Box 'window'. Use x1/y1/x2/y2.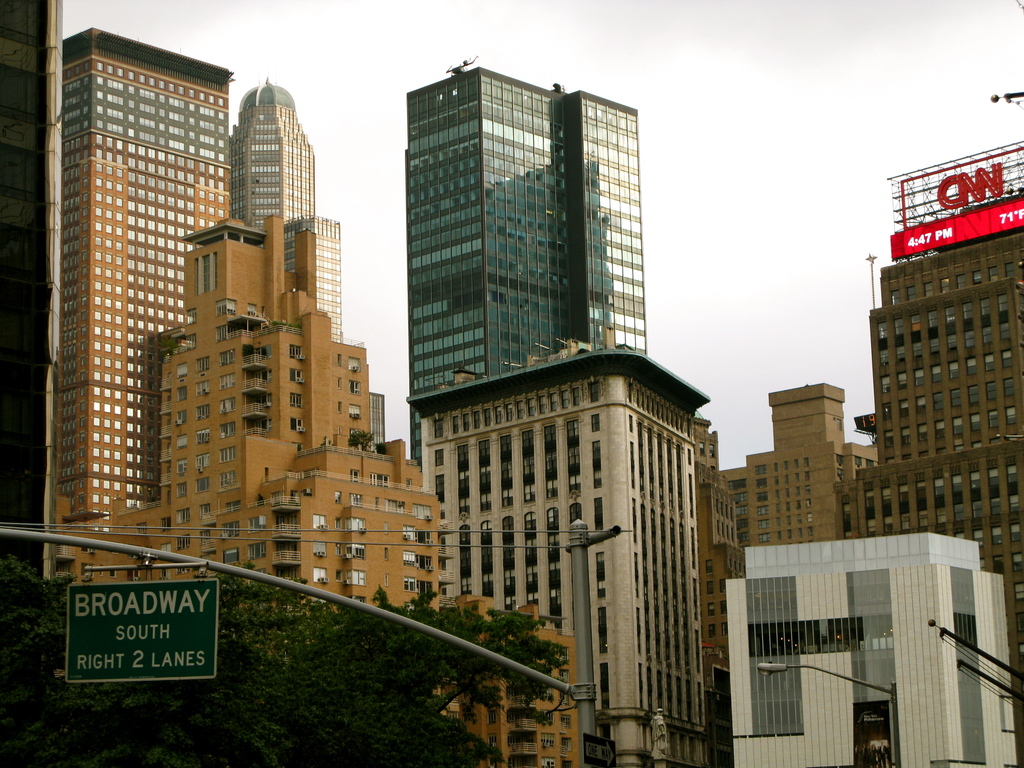
218/449/241/466.
